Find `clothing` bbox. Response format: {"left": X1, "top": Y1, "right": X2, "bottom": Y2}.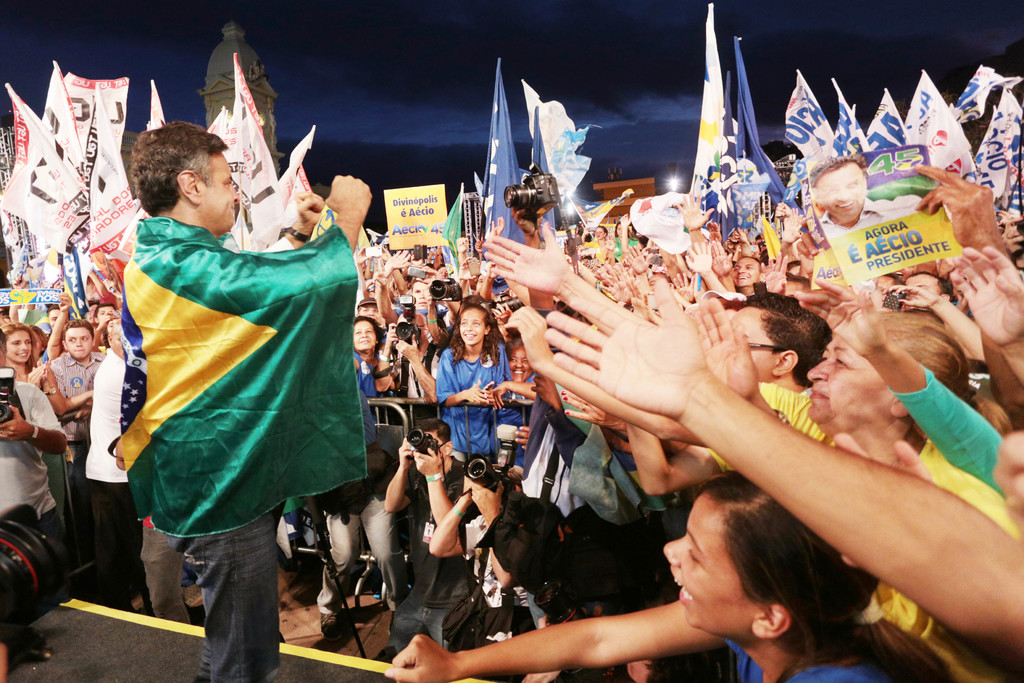
{"left": 303, "top": 391, "right": 400, "bottom": 600}.
